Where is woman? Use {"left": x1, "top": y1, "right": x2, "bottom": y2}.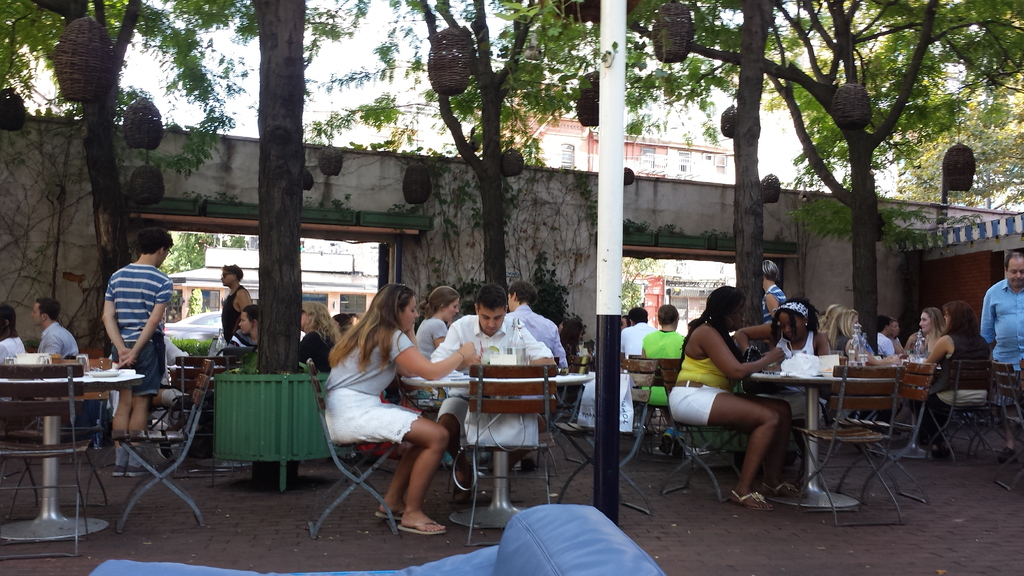
{"left": 301, "top": 283, "right": 457, "bottom": 529}.
